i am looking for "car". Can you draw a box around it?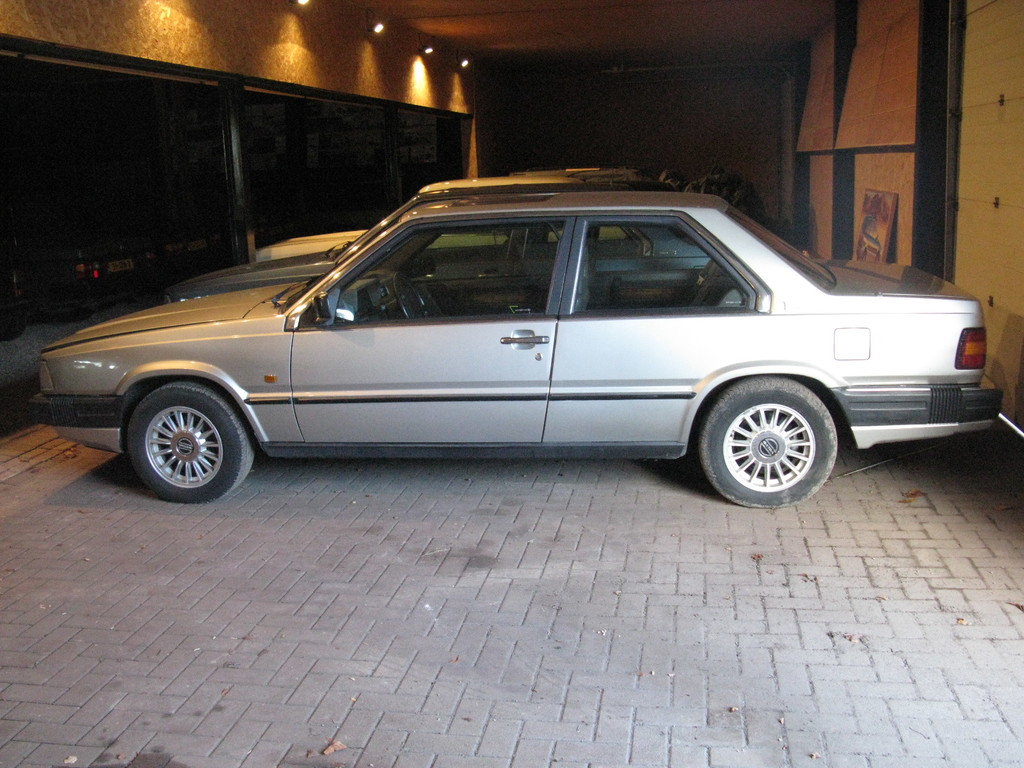
Sure, the bounding box is l=163, t=175, r=710, b=304.
